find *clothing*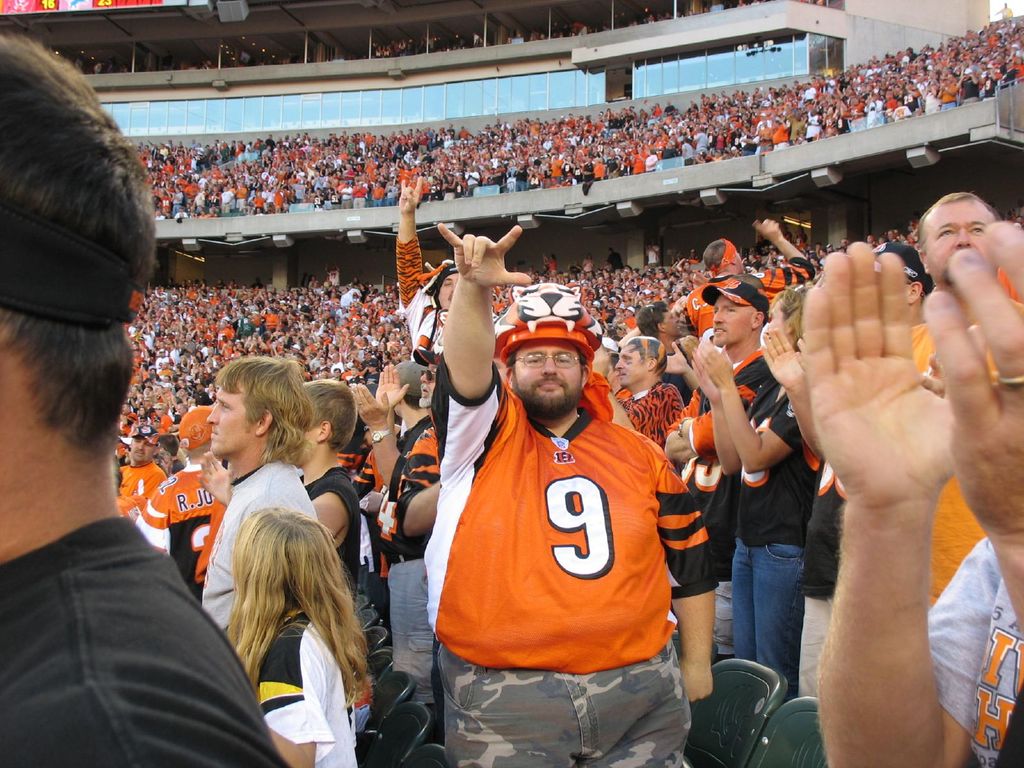
x1=928 y1=538 x2=1023 y2=767
